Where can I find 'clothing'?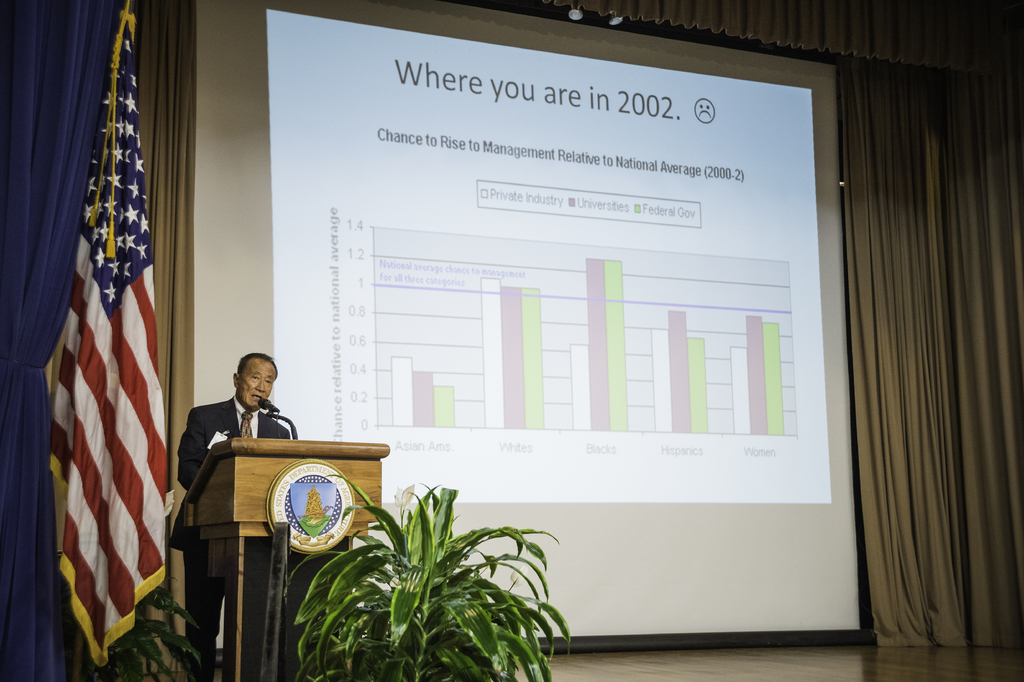
You can find it at box=[168, 389, 289, 649].
